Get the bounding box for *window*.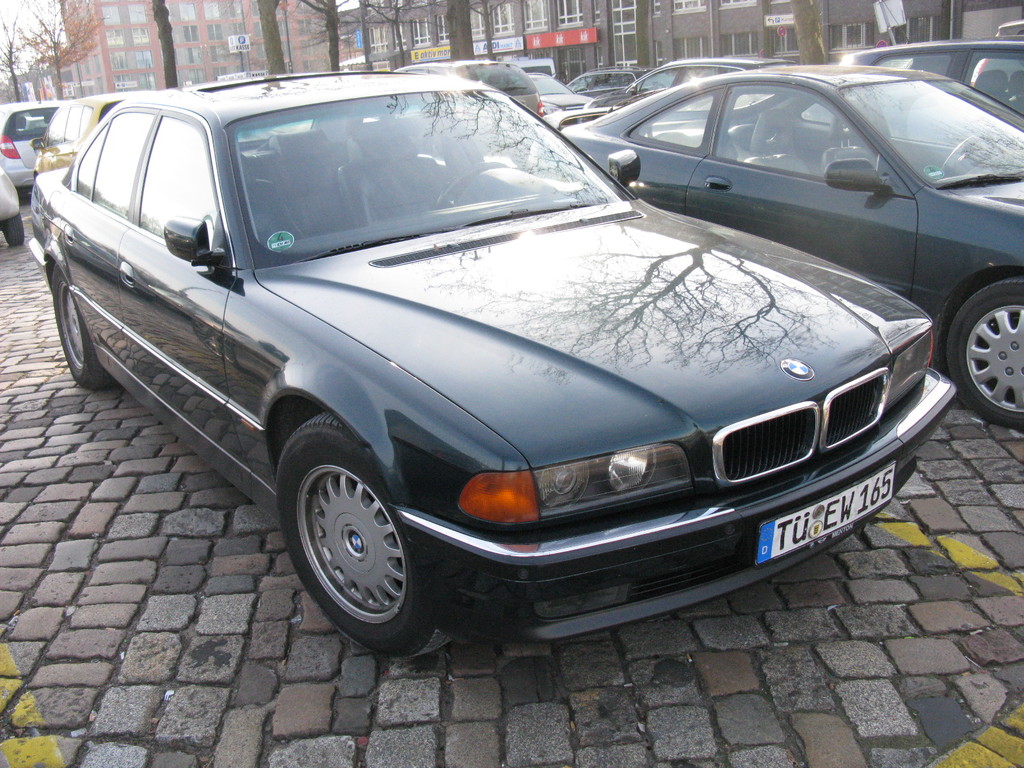
{"left": 301, "top": 19, "right": 312, "bottom": 35}.
